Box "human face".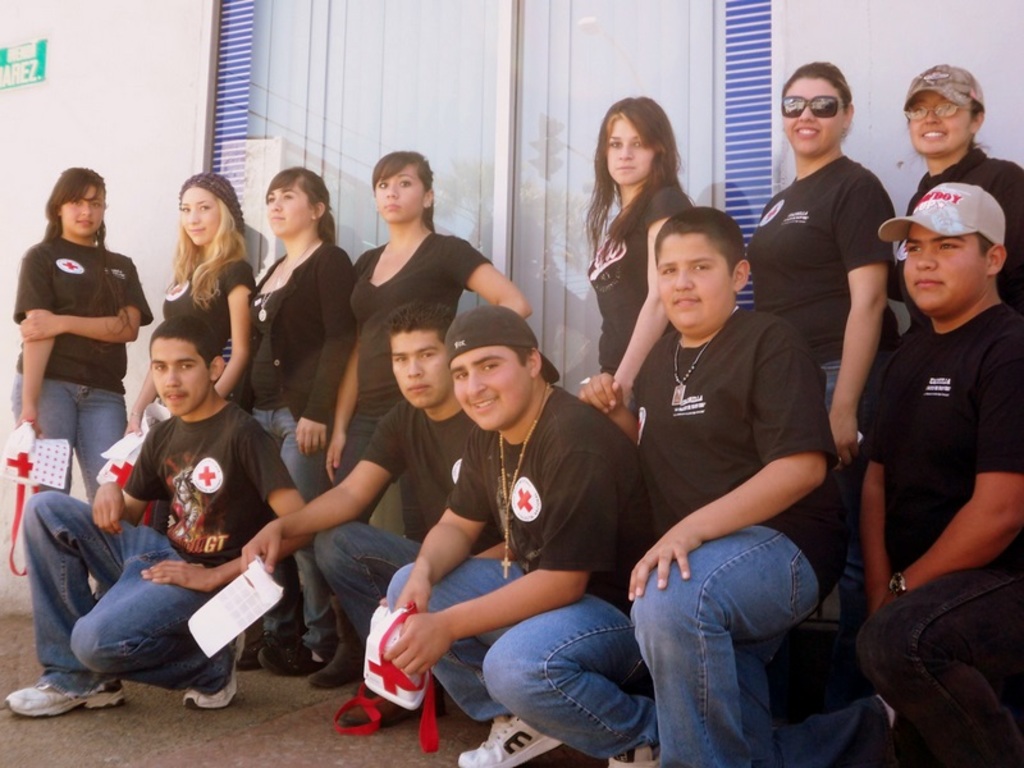
BBox(605, 118, 654, 187).
